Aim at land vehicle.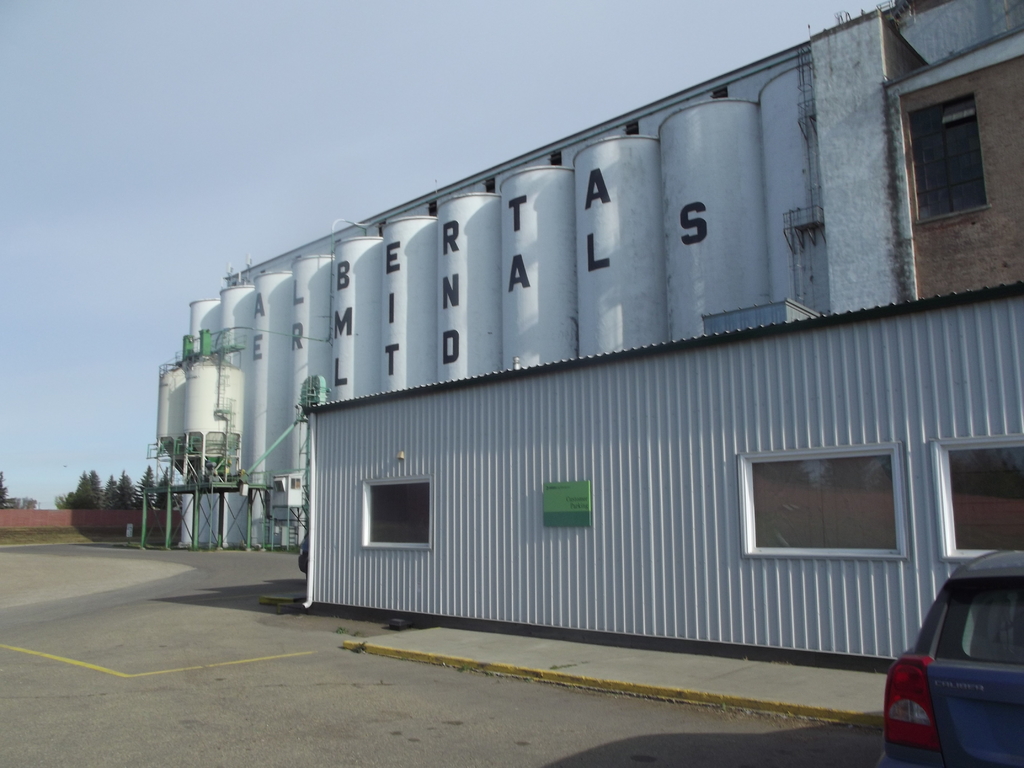
Aimed at left=886, top=550, right=1023, bottom=767.
